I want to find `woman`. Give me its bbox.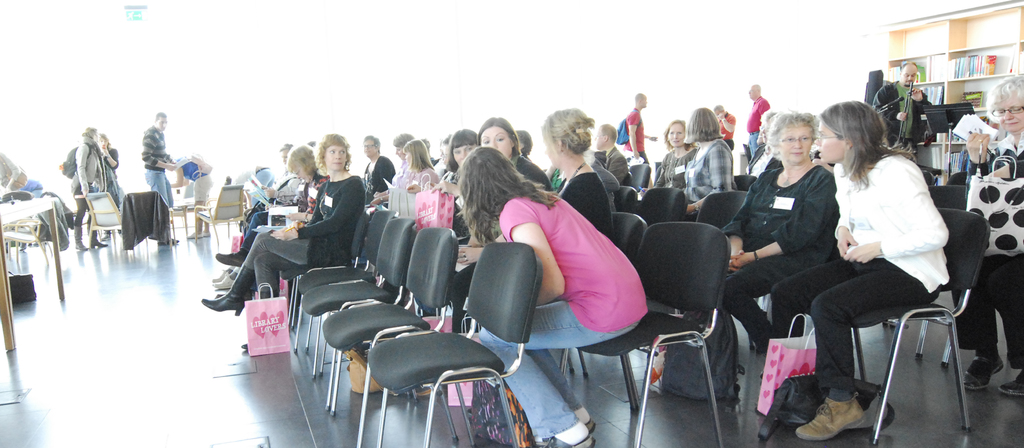
{"left": 952, "top": 72, "right": 1023, "bottom": 398}.
